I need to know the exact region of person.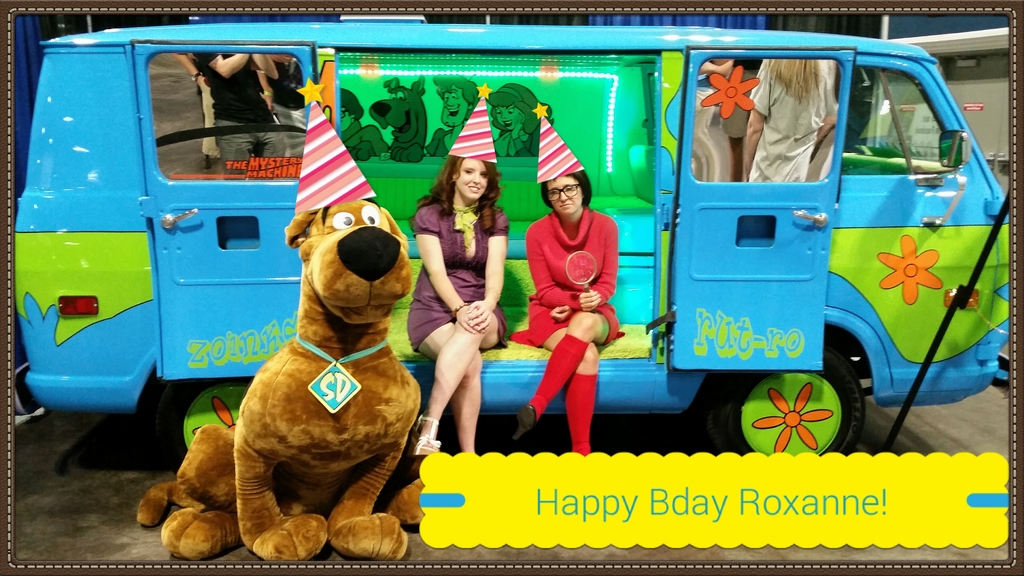
Region: crop(339, 86, 362, 140).
